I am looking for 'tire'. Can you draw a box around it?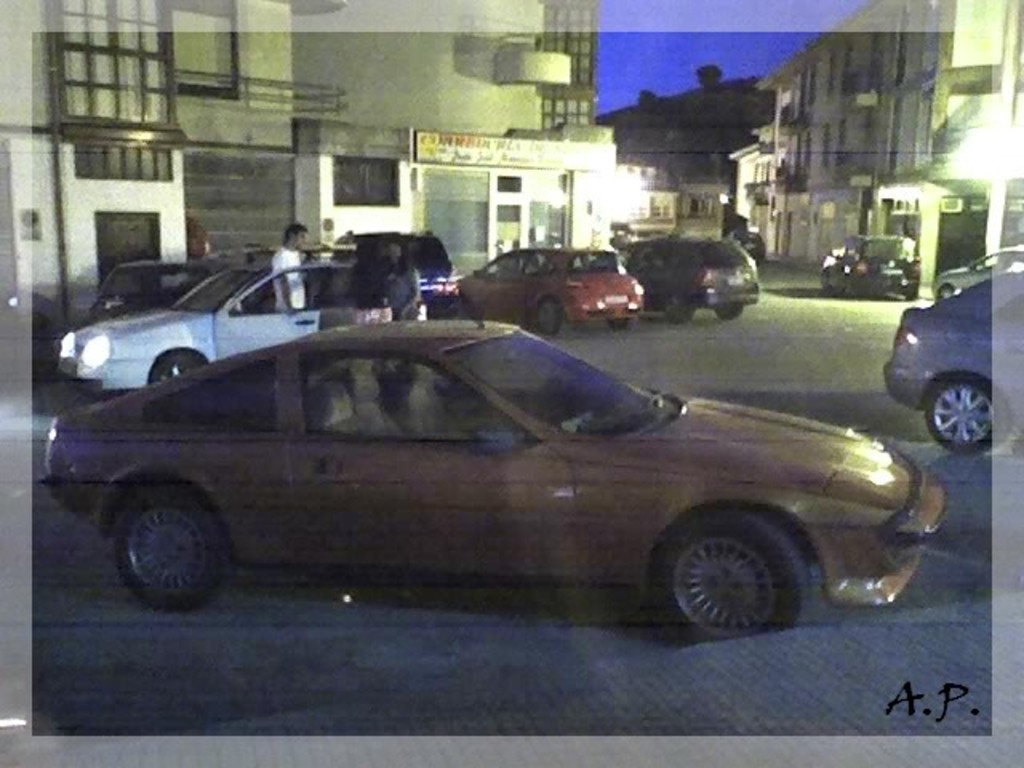
Sure, the bounding box is rect(142, 350, 206, 390).
